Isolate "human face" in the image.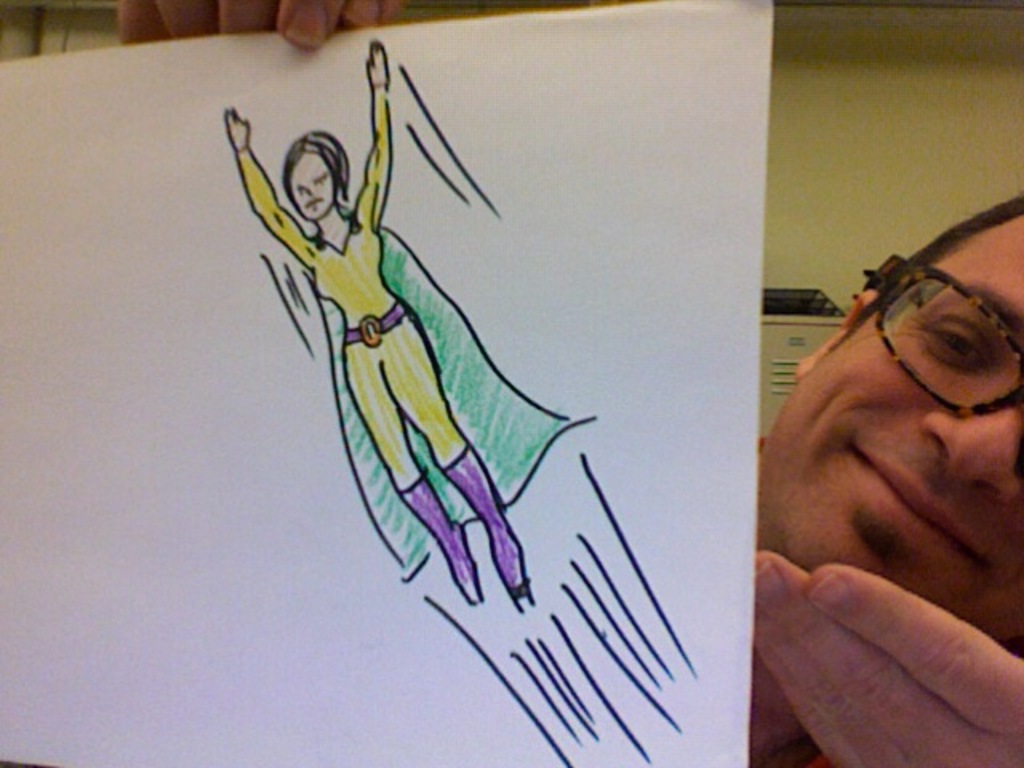
Isolated region: <region>285, 144, 336, 222</region>.
